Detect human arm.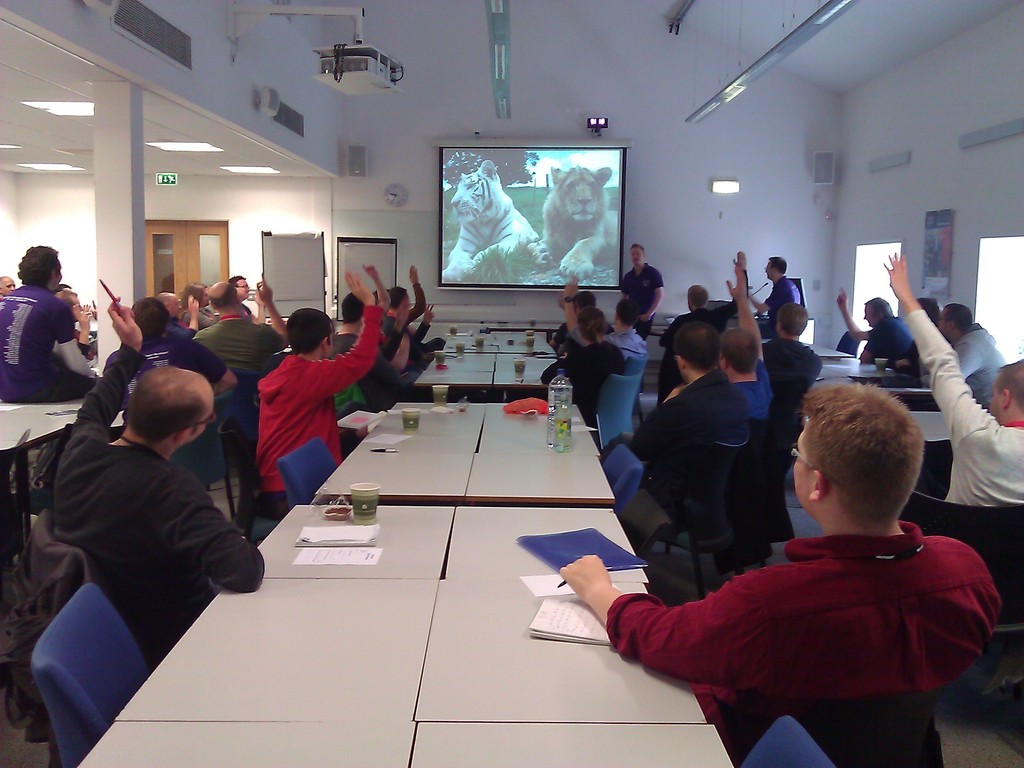
Detected at {"x1": 837, "y1": 289, "x2": 890, "y2": 347}.
